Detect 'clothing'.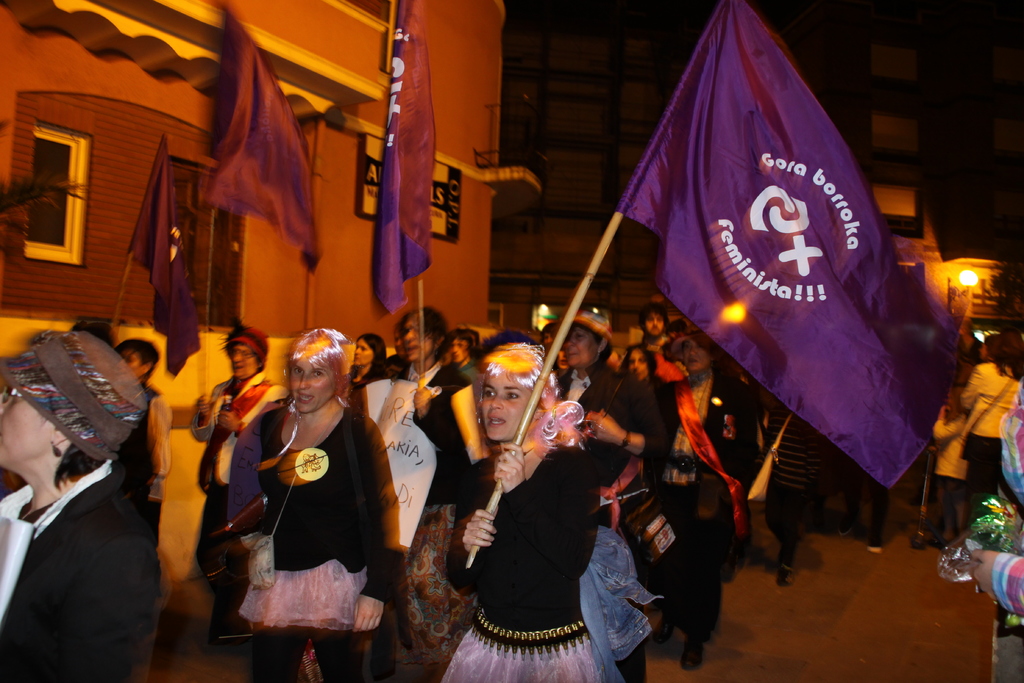
Detected at 0, 458, 150, 682.
